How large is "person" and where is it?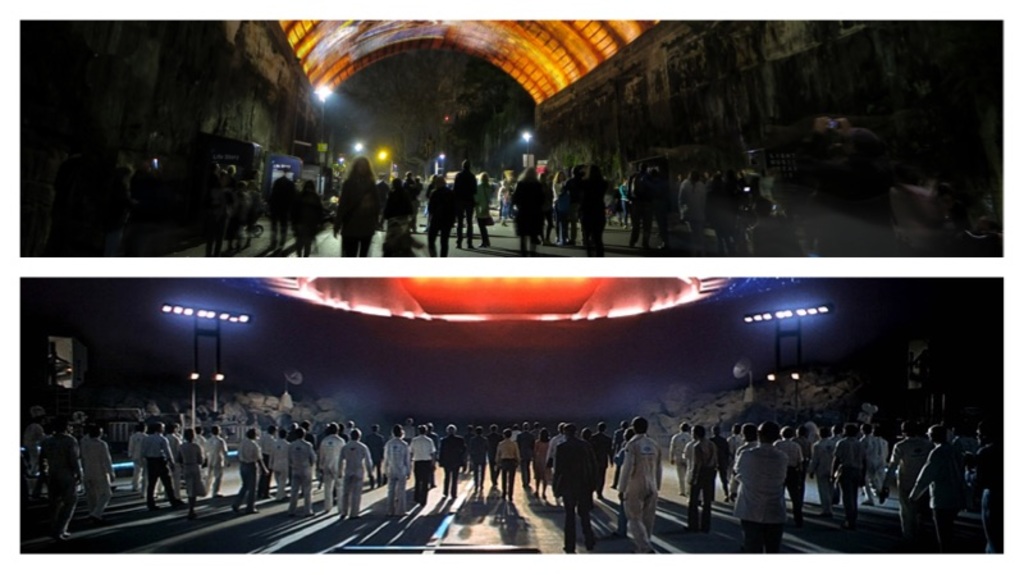
Bounding box: 426,170,458,261.
